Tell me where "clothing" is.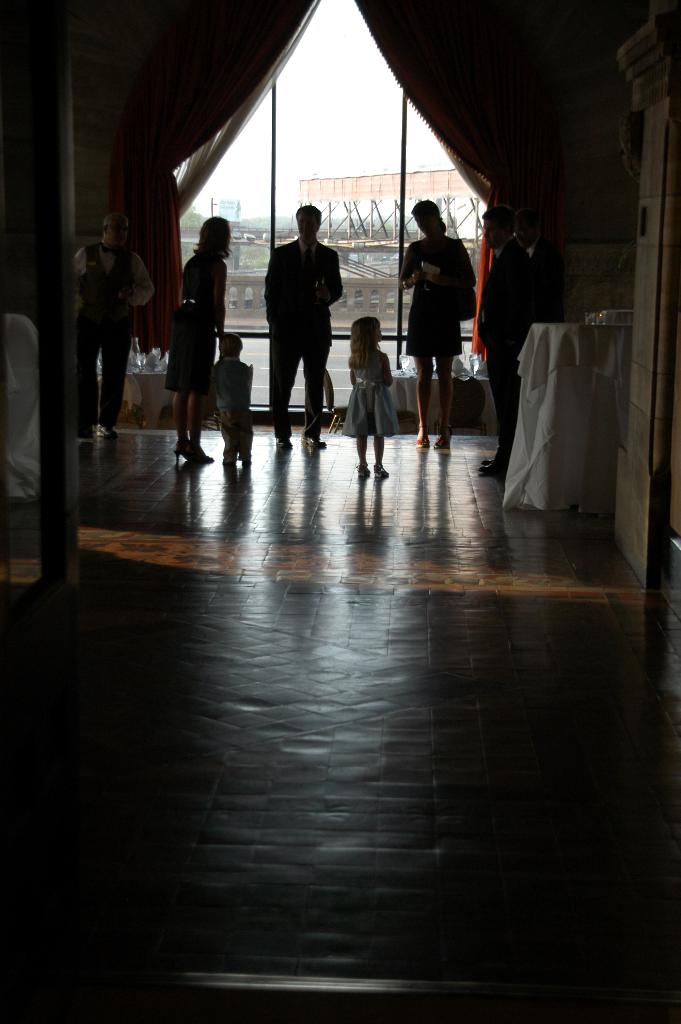
"clothing" is at <region>163, 249, 215, 392</region>.
